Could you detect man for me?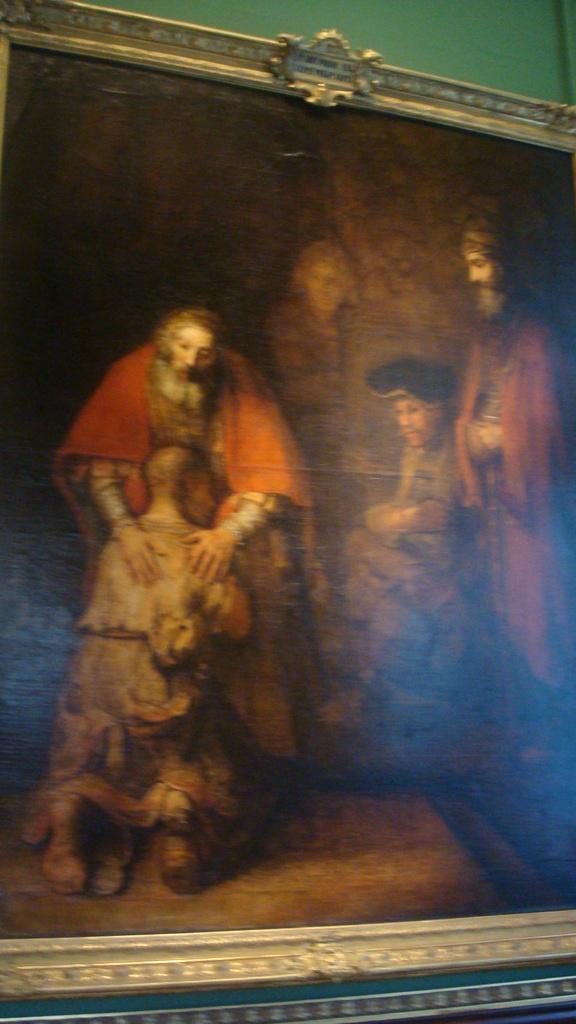
Detection result: Rect(442, 207, 575, 705).
